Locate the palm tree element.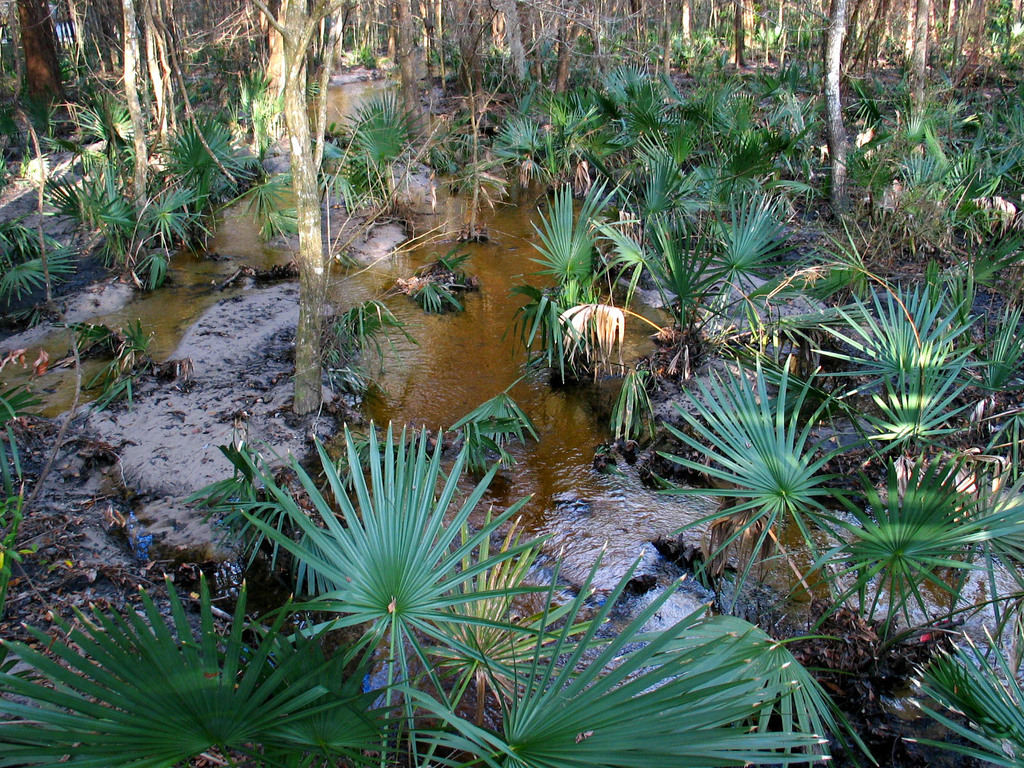
Element bbox: box=[60, 152, 130, 262].
